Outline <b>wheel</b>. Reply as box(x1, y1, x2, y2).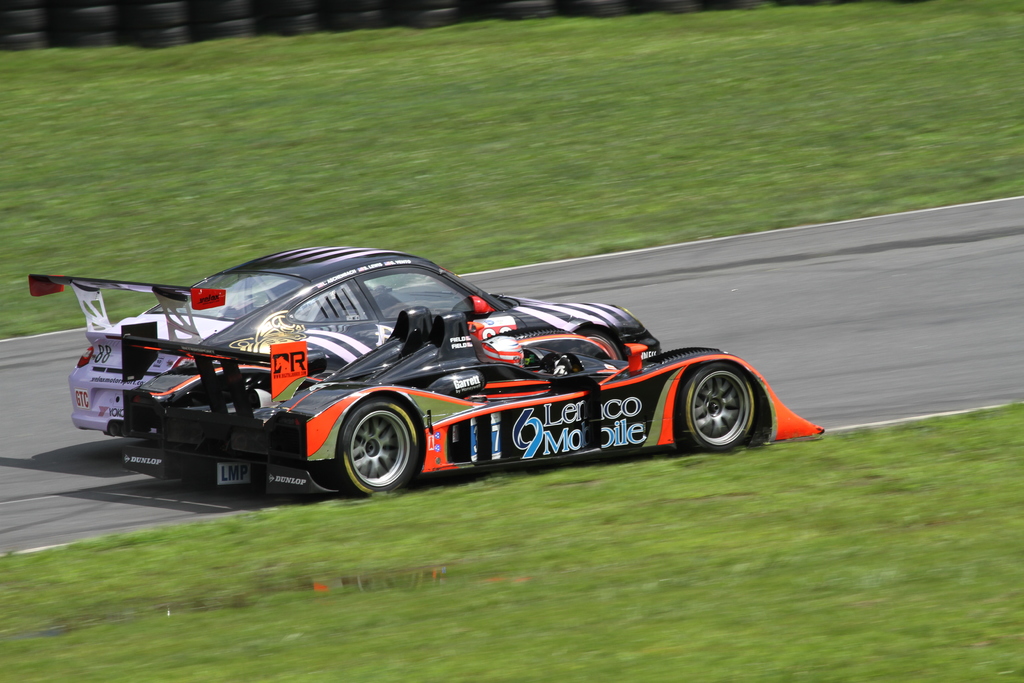
box(339, 392, 424, 500).
